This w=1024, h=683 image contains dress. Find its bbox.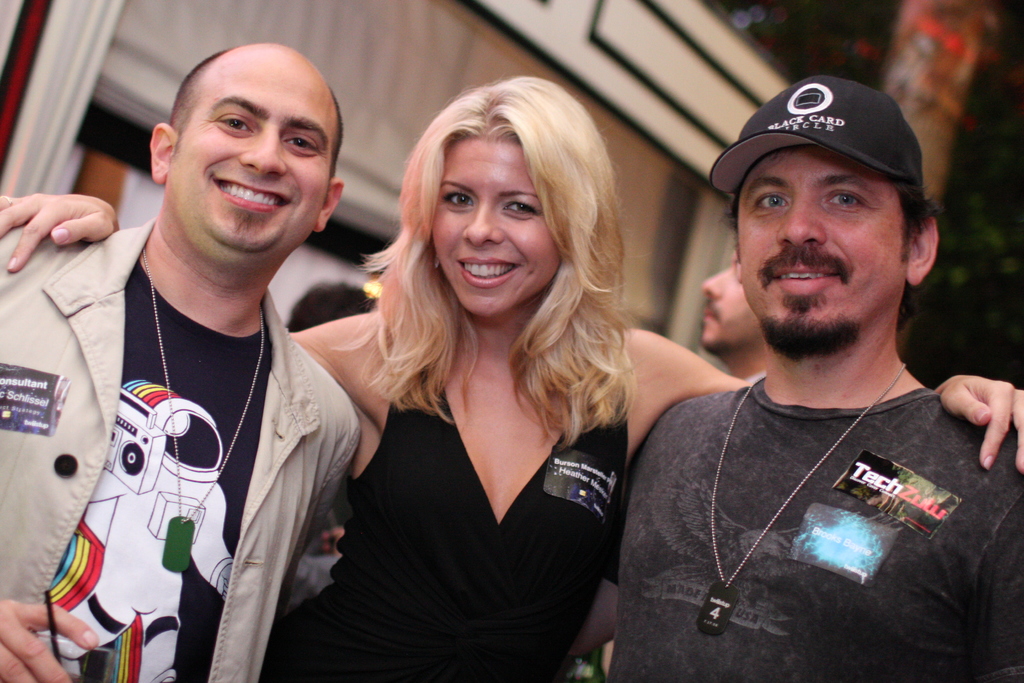
<box>285,218,610,682</box>.
